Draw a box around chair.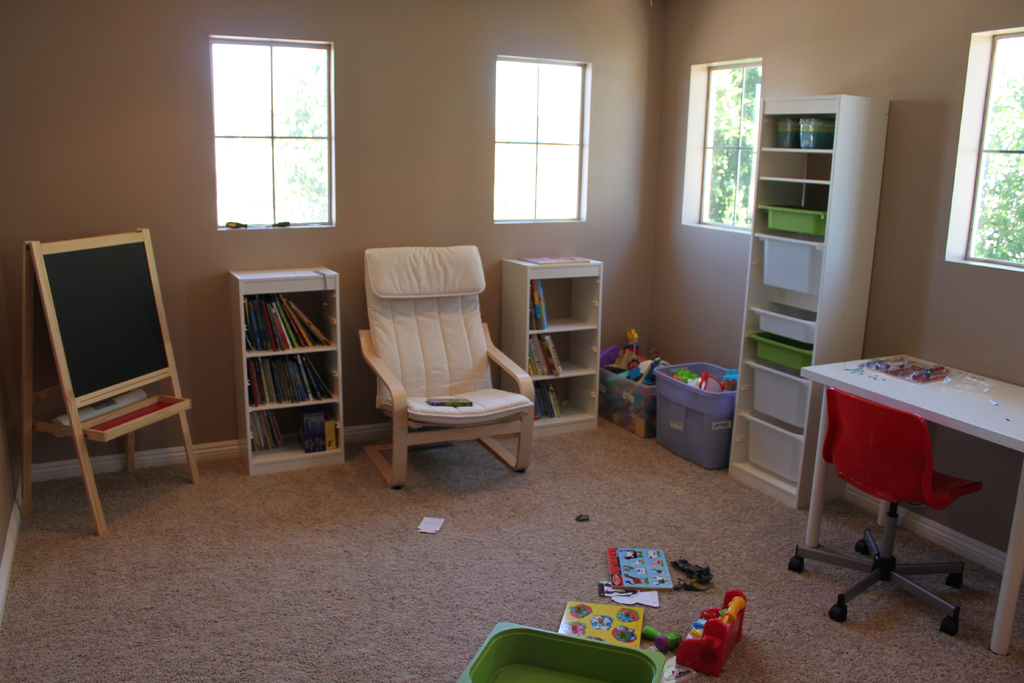
box=[788, 381, 982, 637].
